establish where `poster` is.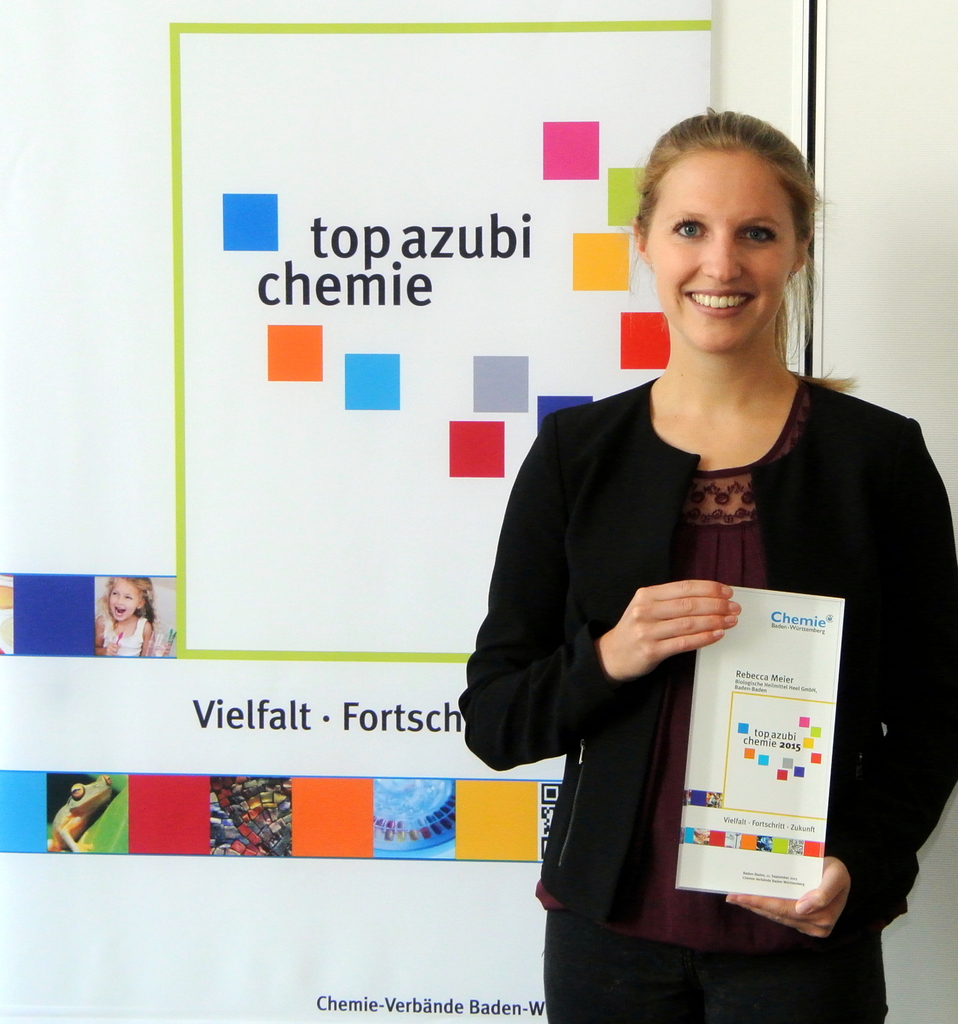
Established at BBox(676, 584, 844, 888).
